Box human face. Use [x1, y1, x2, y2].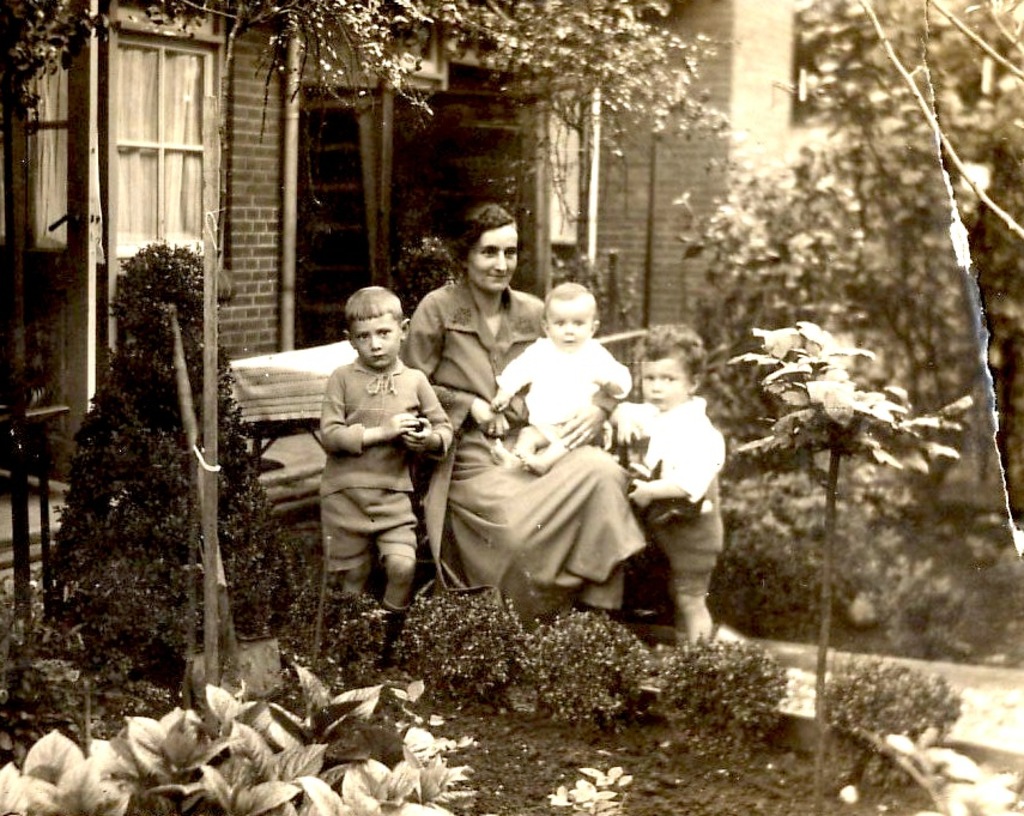
[632, 361, 679, 413].
